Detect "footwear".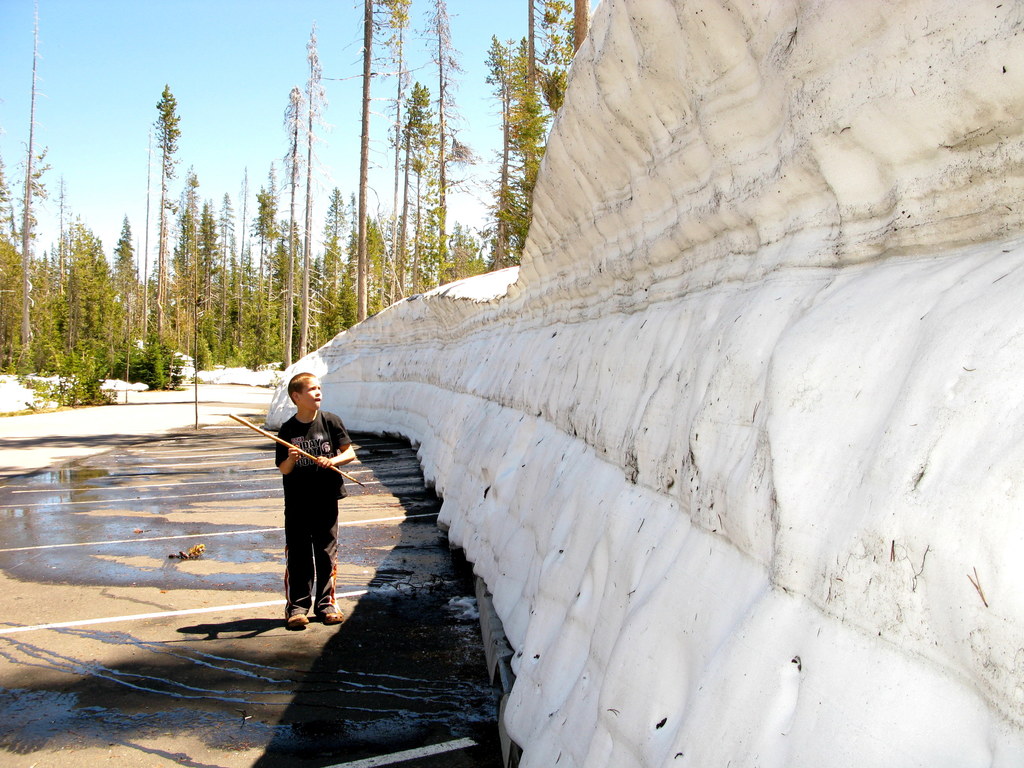
Detected at box=[323, 610, 346, 622].
